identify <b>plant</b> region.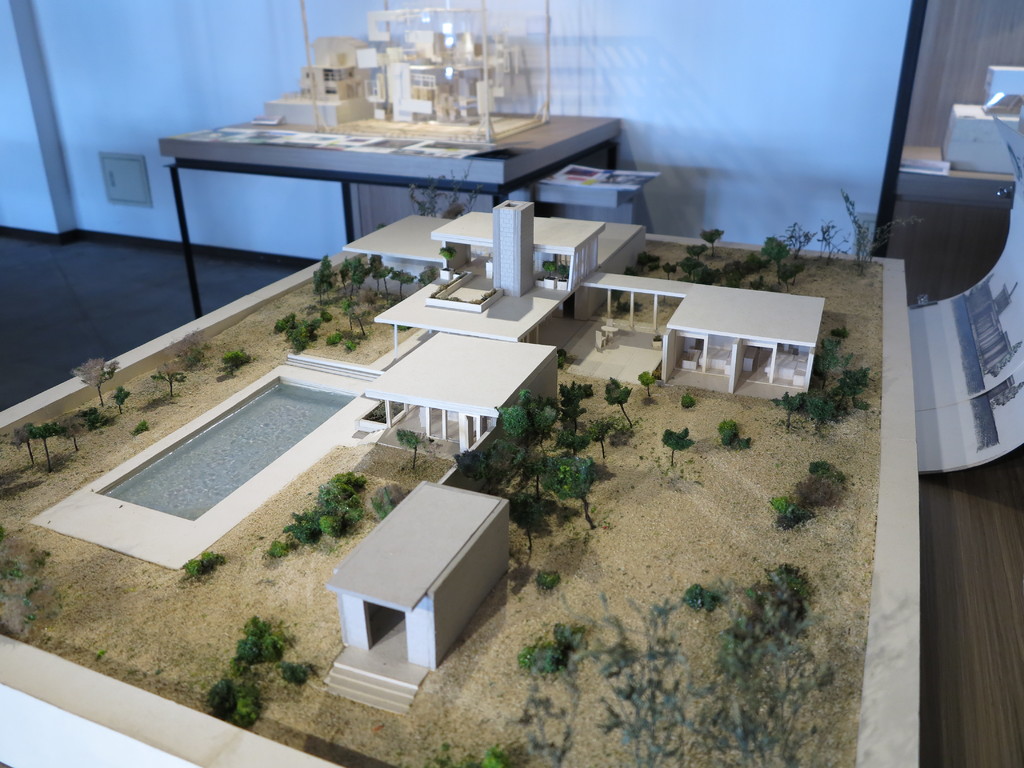
Region: {"left": 29, "top": 607, "right": 36, "bottom": 621}.
